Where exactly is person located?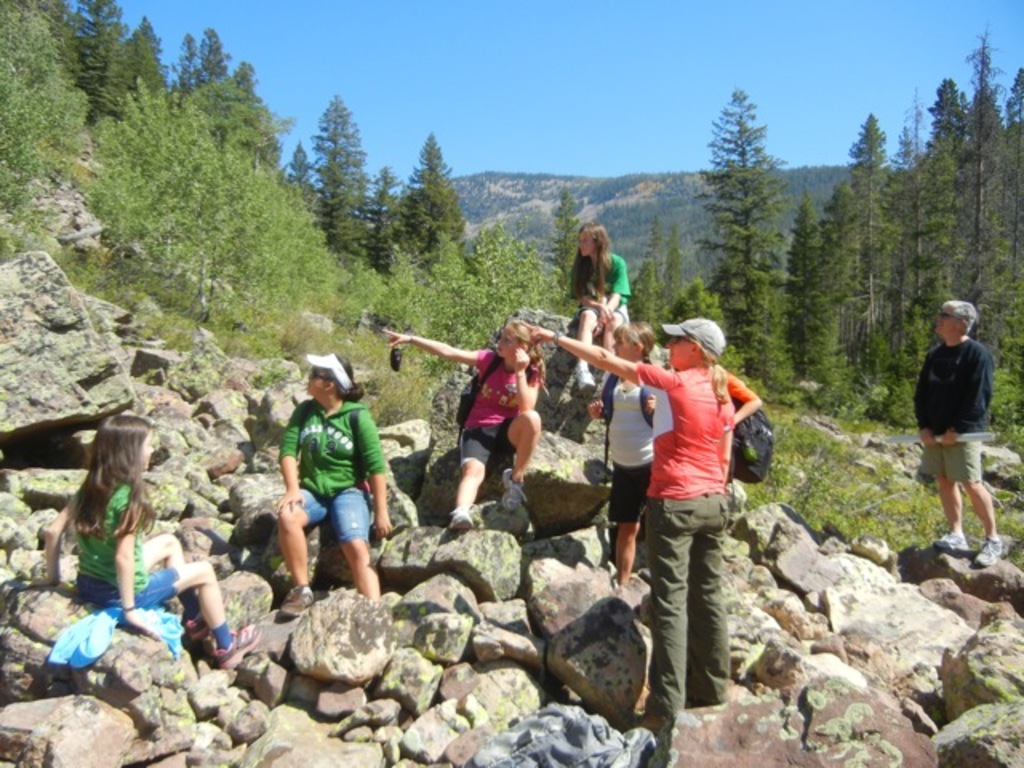
Its bounding box is (x1=909, y1=293, x2=1006, y2=568).
